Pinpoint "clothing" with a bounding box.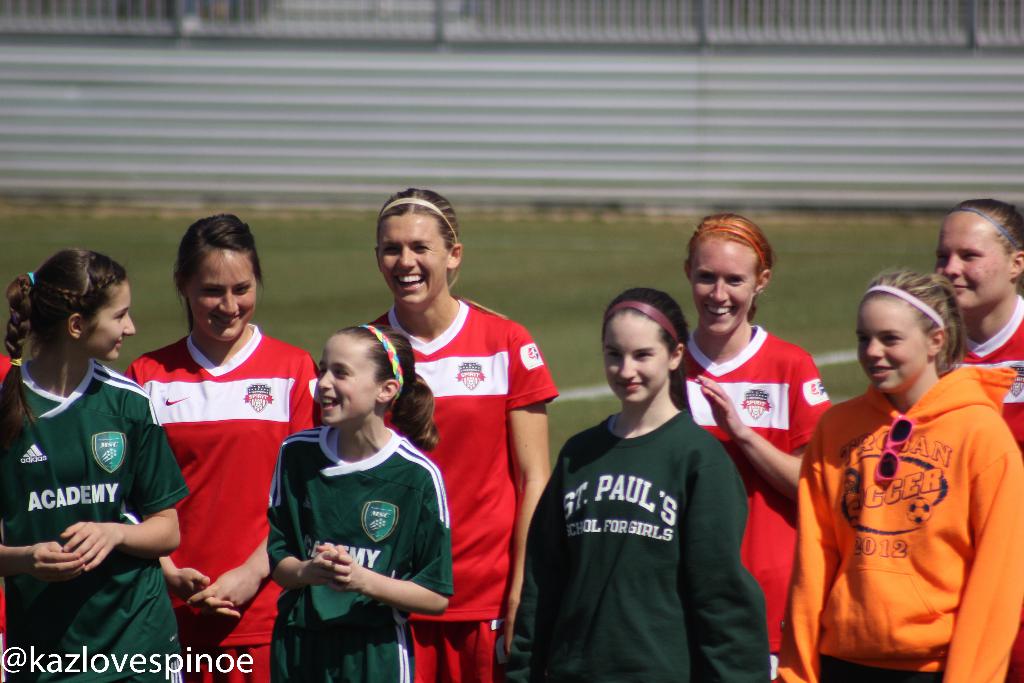
select_region(0, 346, 191, 682).
